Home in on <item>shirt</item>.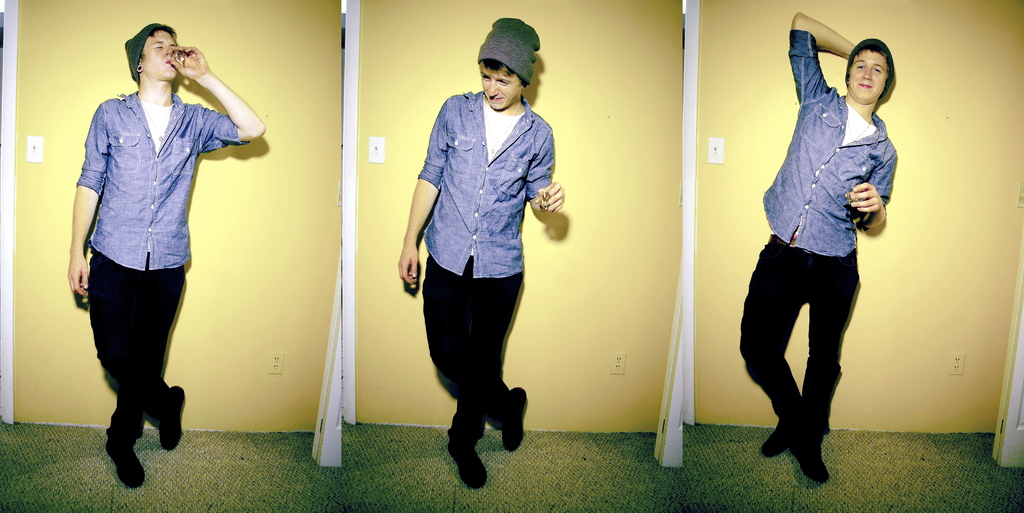
Homed in at rect(761, 28, 899, 261).
